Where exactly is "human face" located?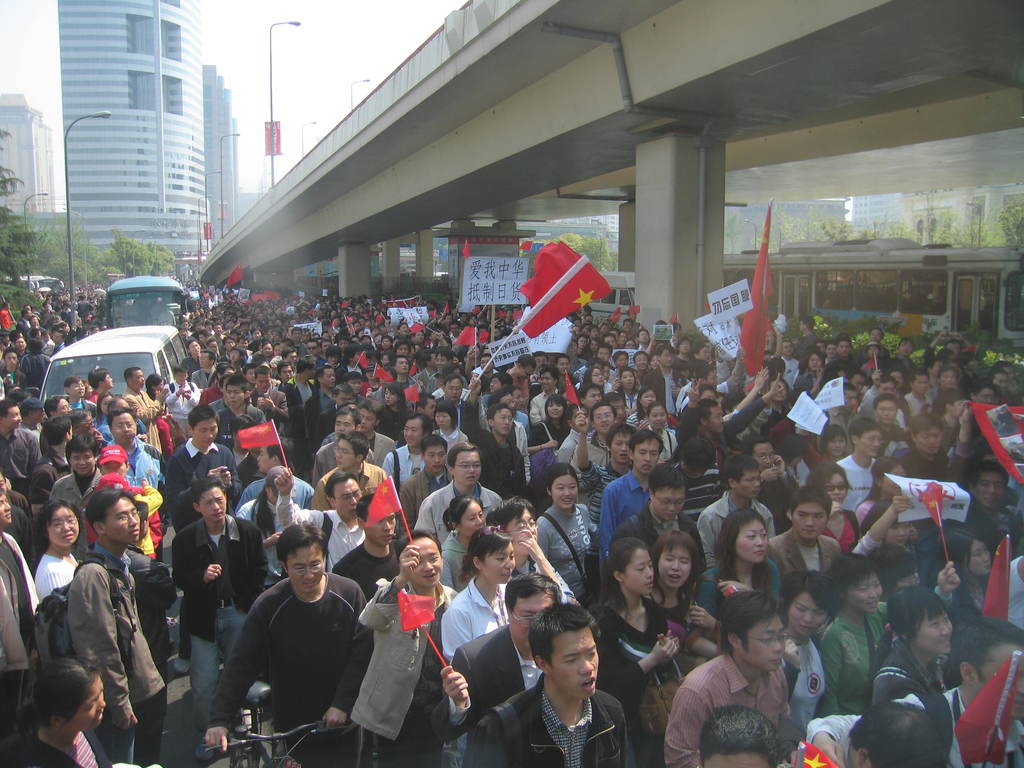
Its bounding box is Rect(652, 490, 684, 521).
